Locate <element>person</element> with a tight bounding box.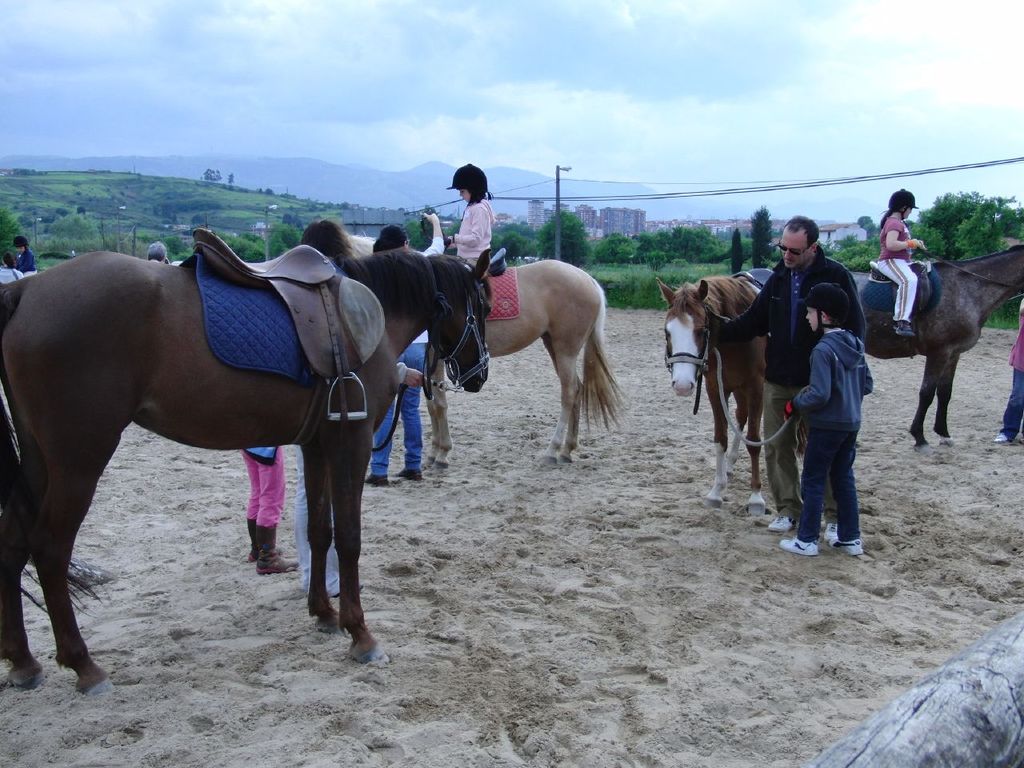
(left=704, top=211, right=870, bottom=530).
